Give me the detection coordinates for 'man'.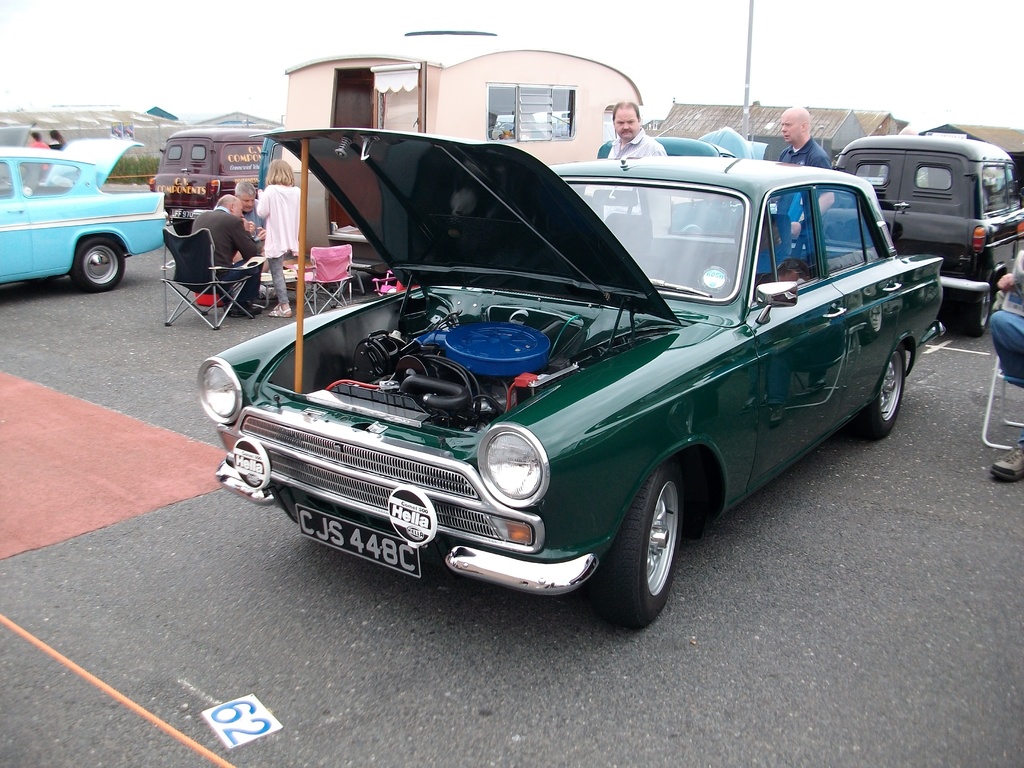
bbox(773, 257, 809, 288).
